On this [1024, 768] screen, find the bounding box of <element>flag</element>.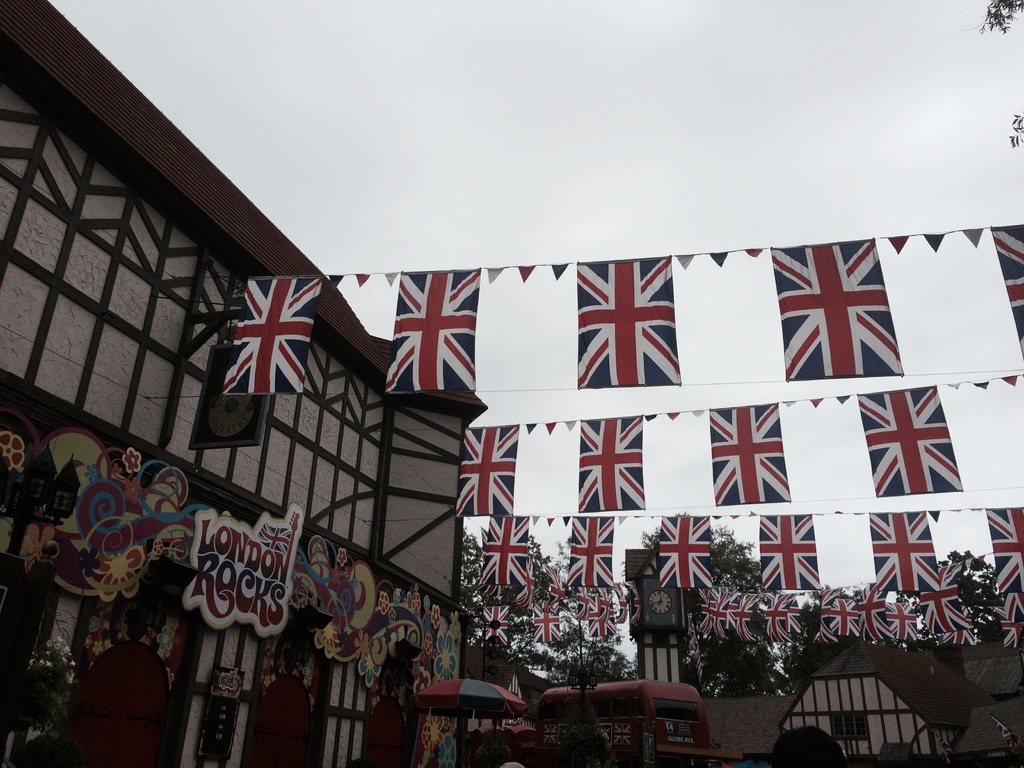
Bounding box: (452, 419, 523, 514).
